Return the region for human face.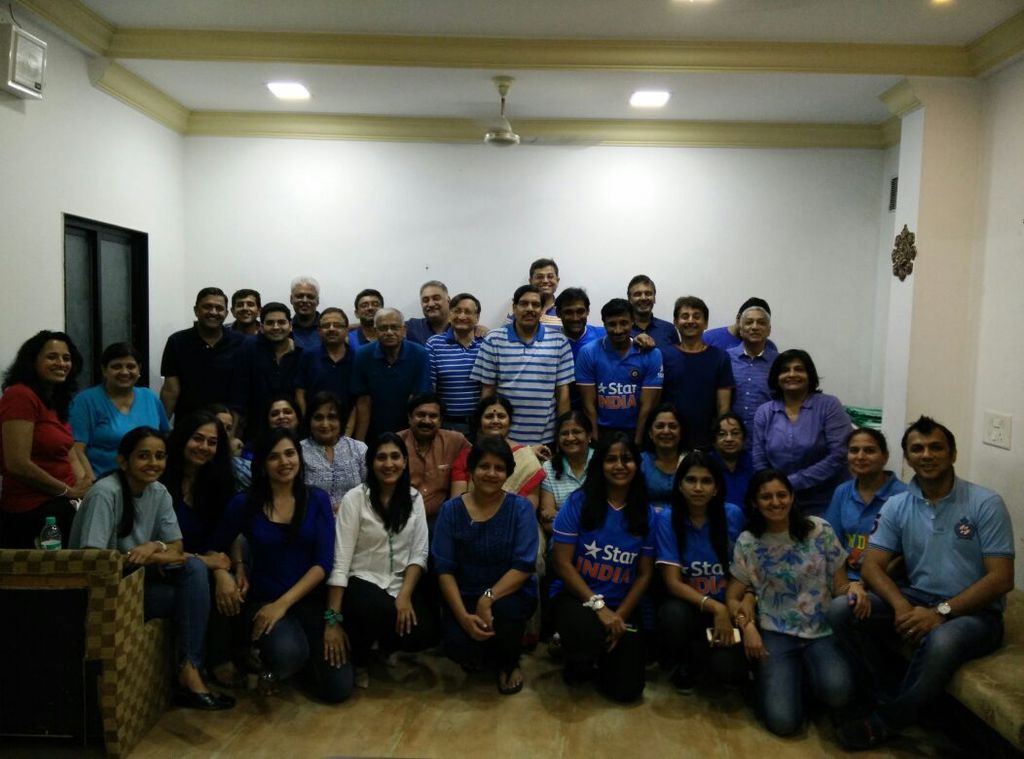
(x1=677, y1=306, x2=704, y2=333).
